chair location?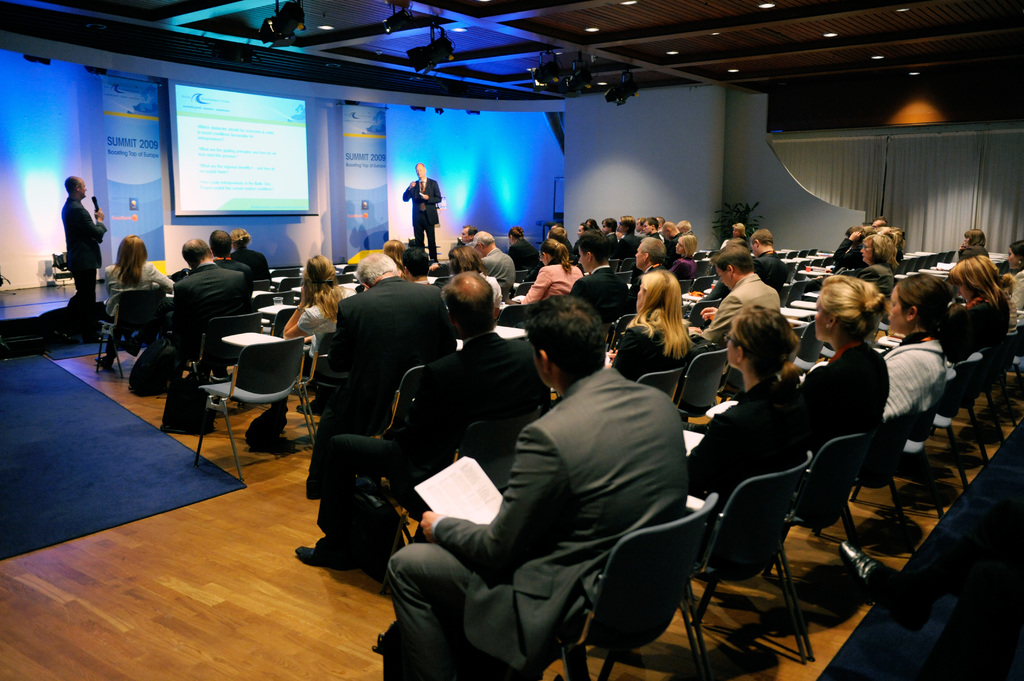
left=639, top=366, right=680, bottom=407
